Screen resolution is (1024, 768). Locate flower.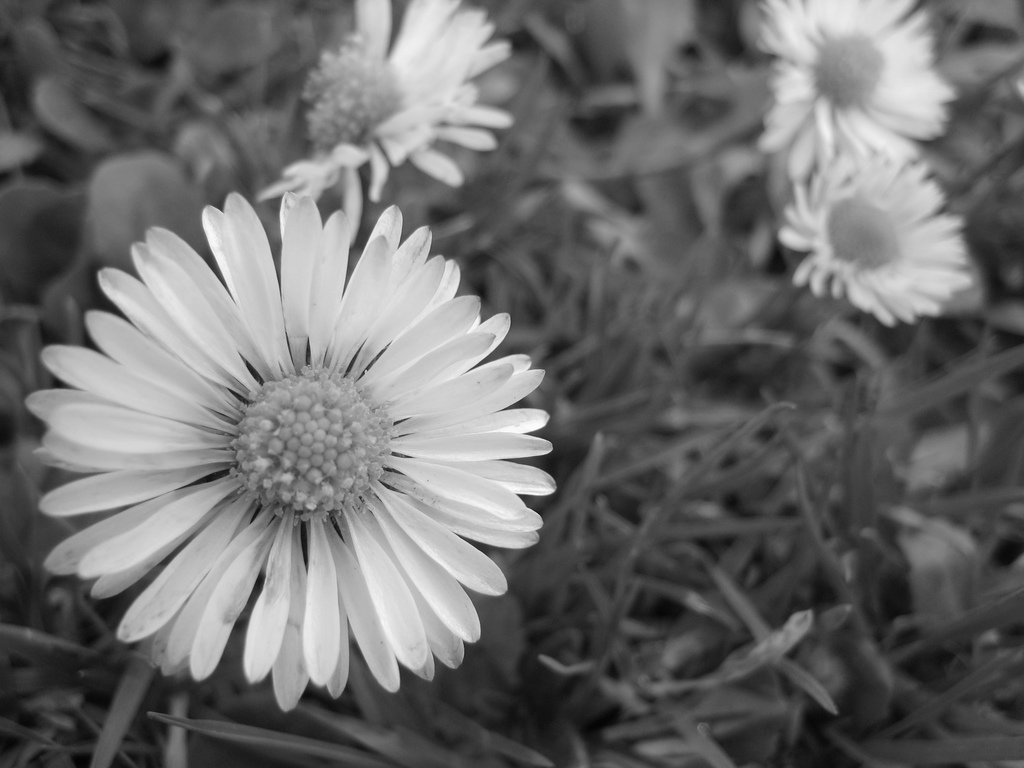
x1=253 y1=0 x2=512 y2=245.
